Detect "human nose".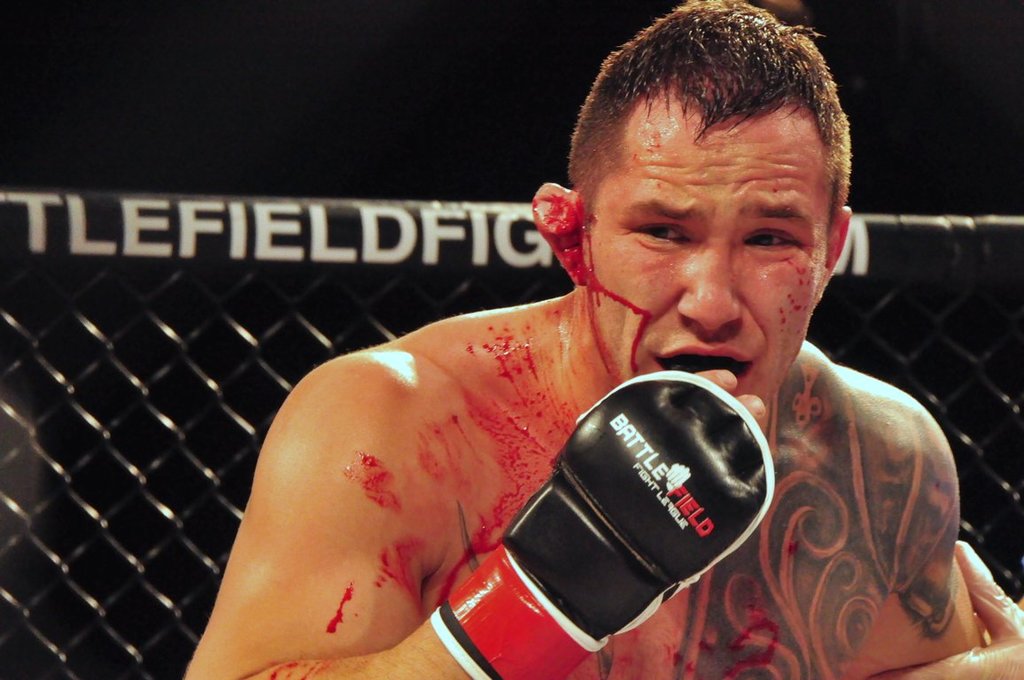
Detected at box(675, 243, 742, 337).
